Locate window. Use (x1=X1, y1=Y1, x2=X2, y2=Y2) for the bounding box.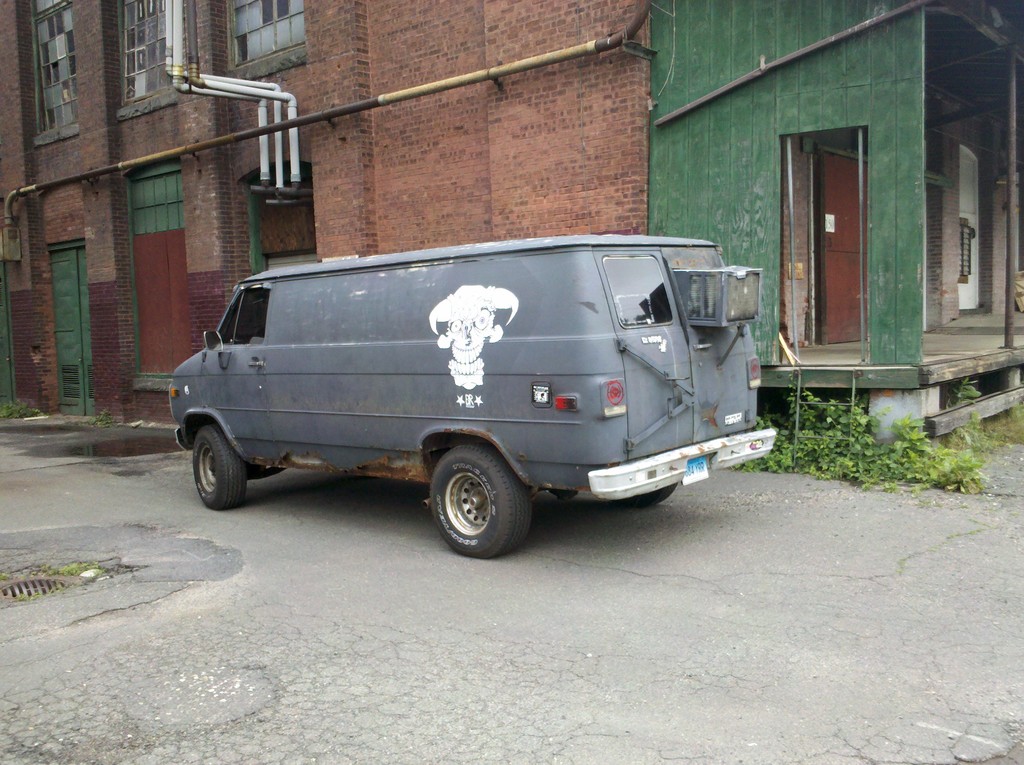
(x1=221, y1=0, x2=305, y2=60).
